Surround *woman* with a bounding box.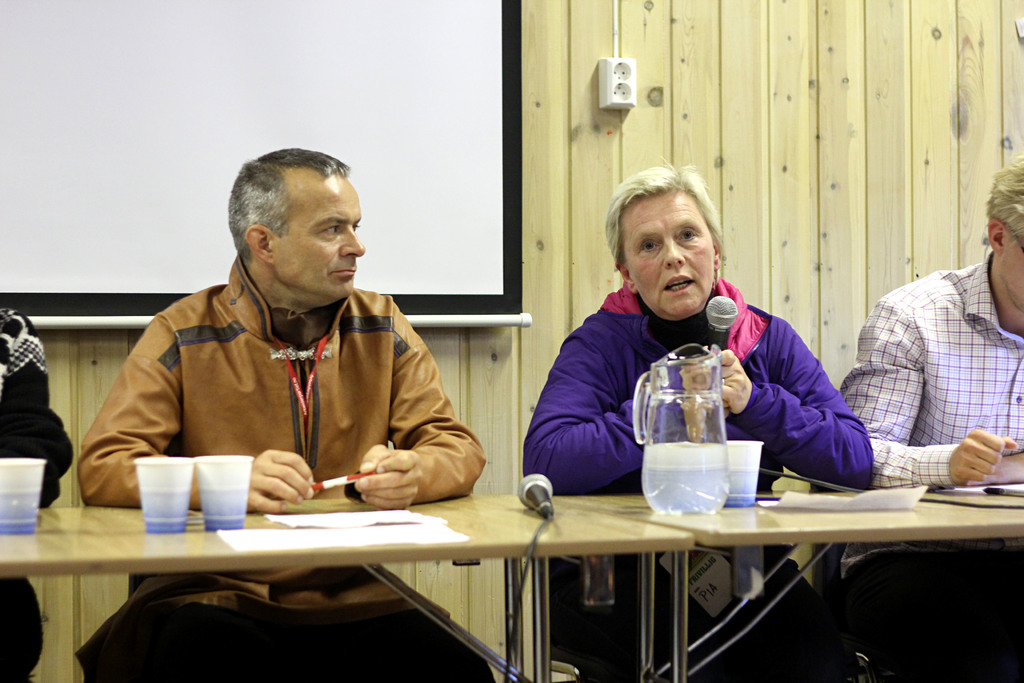
(521,151,877,682).
